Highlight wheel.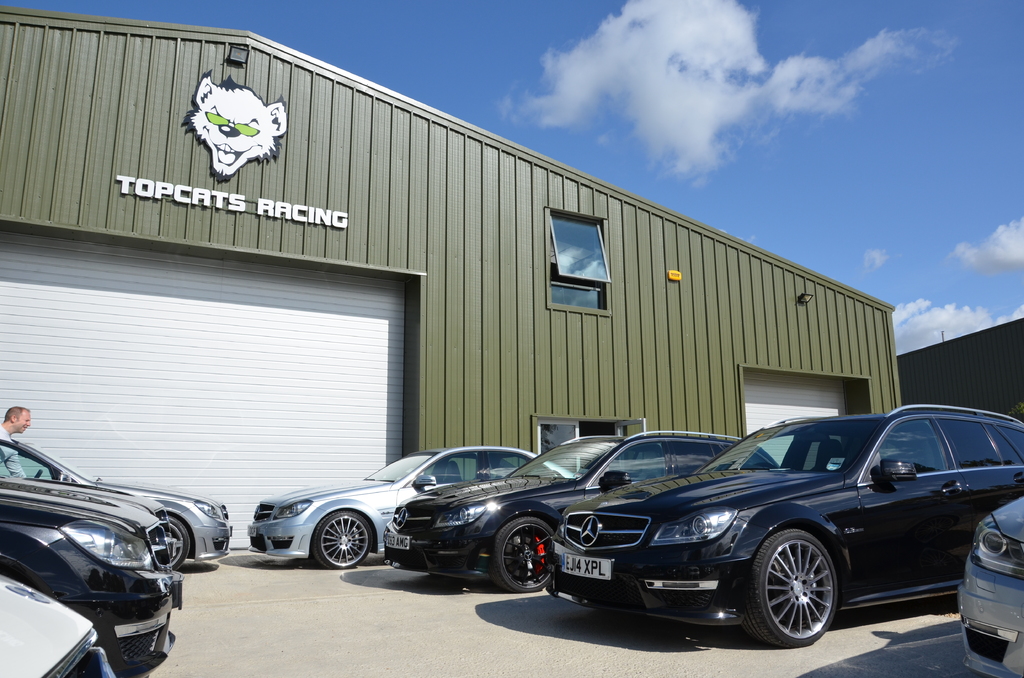
Highlighted region: {"left": 495, "top": 517, "right": 557, "bottom": 593}.
